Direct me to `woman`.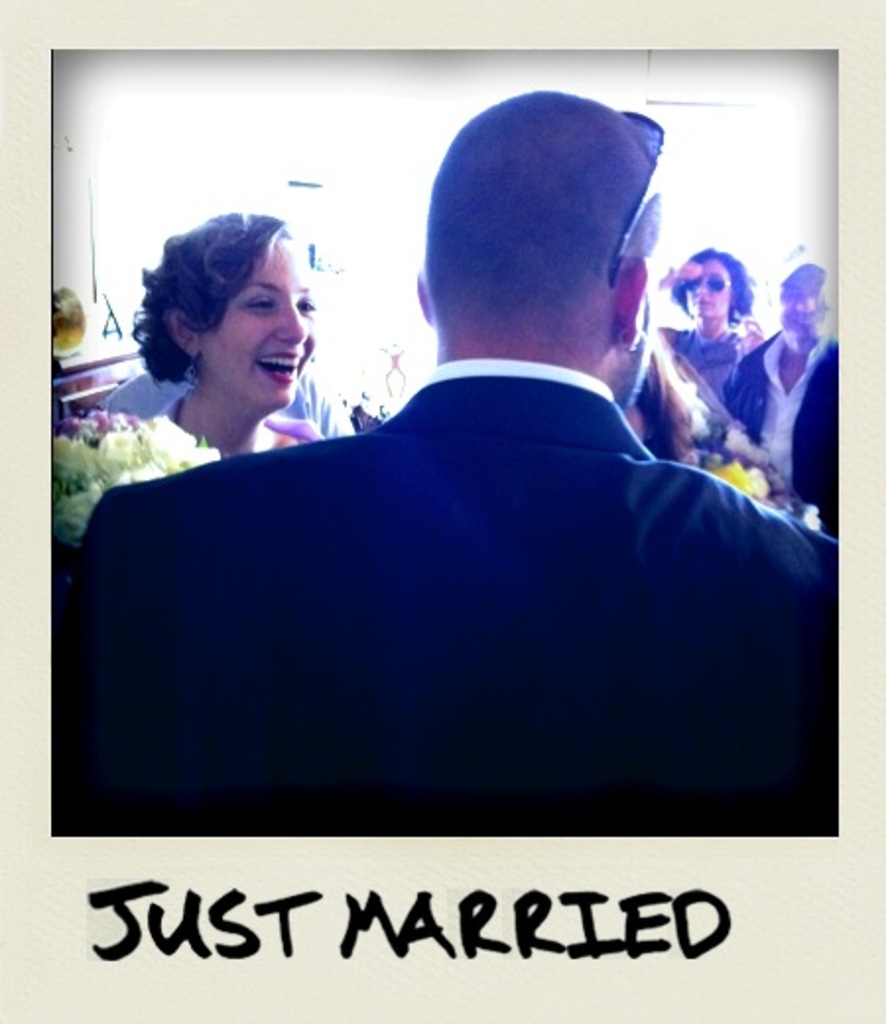
Direction: [left=620, top=343, right=807, bottom=518].
